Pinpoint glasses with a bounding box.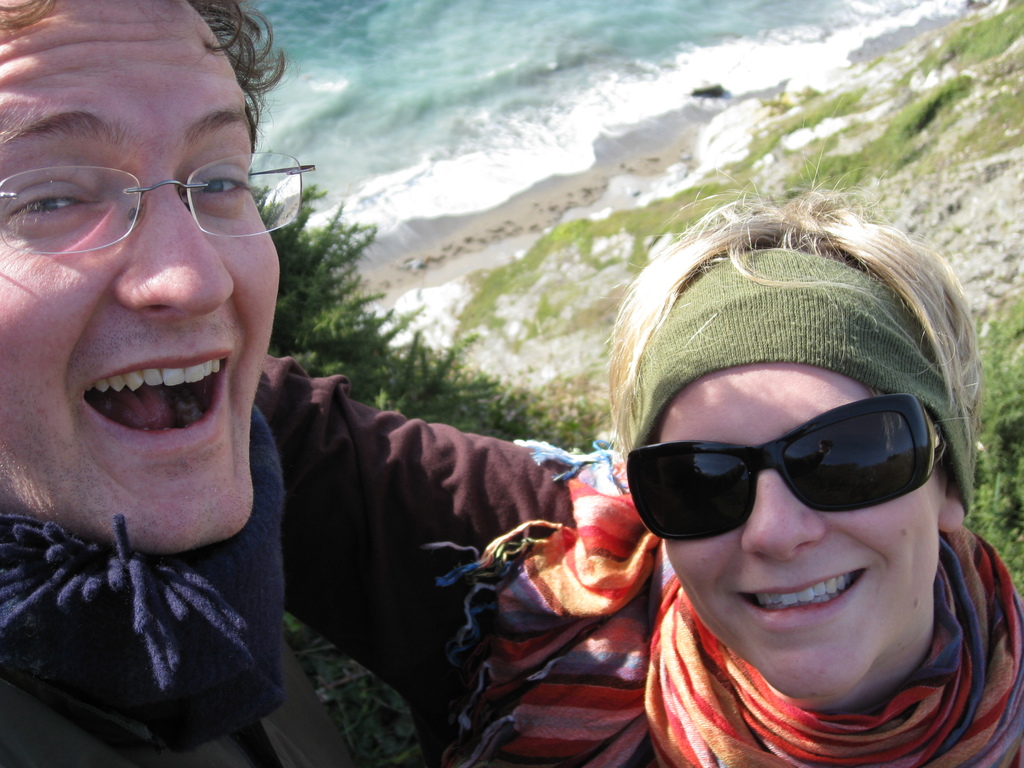
[627, 392, 940, 541].
